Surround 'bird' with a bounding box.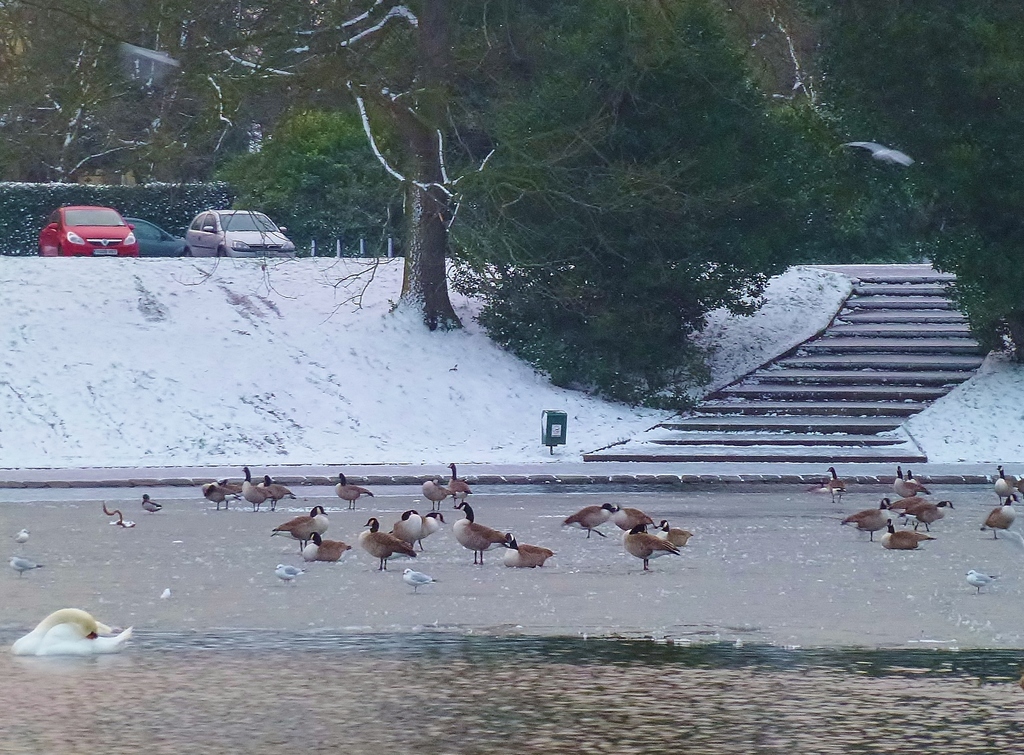
x1=256, y1=475, x2=298, y2=514.
